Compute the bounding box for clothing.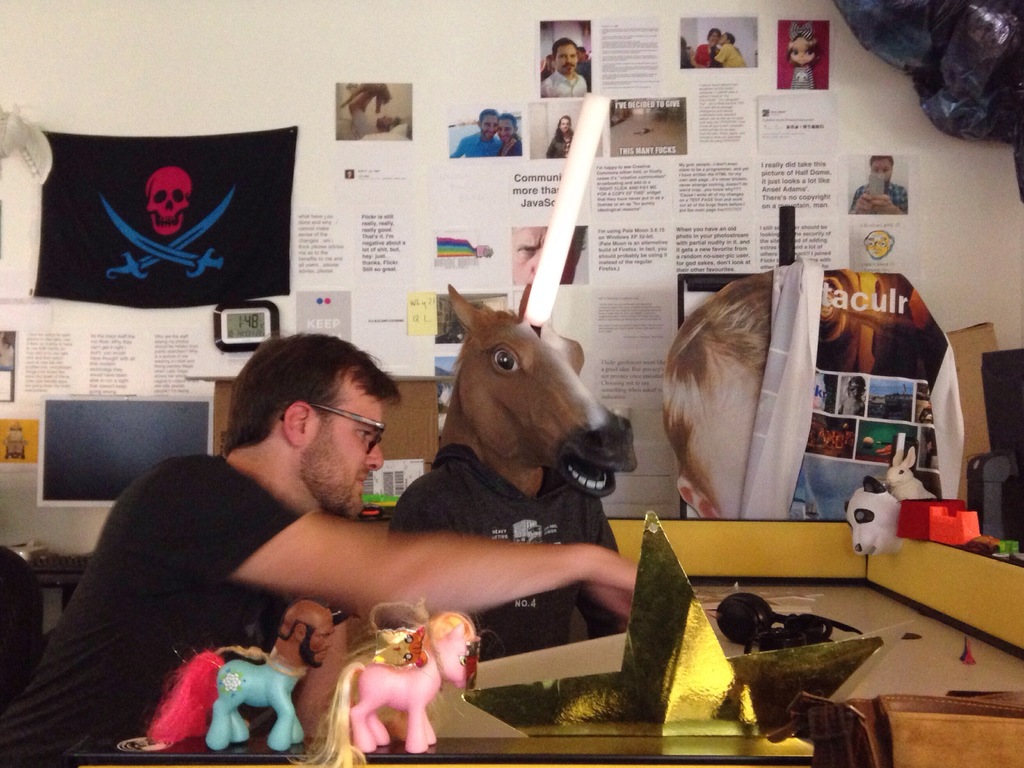
left=790, top=67, right=815, bottom=88.
